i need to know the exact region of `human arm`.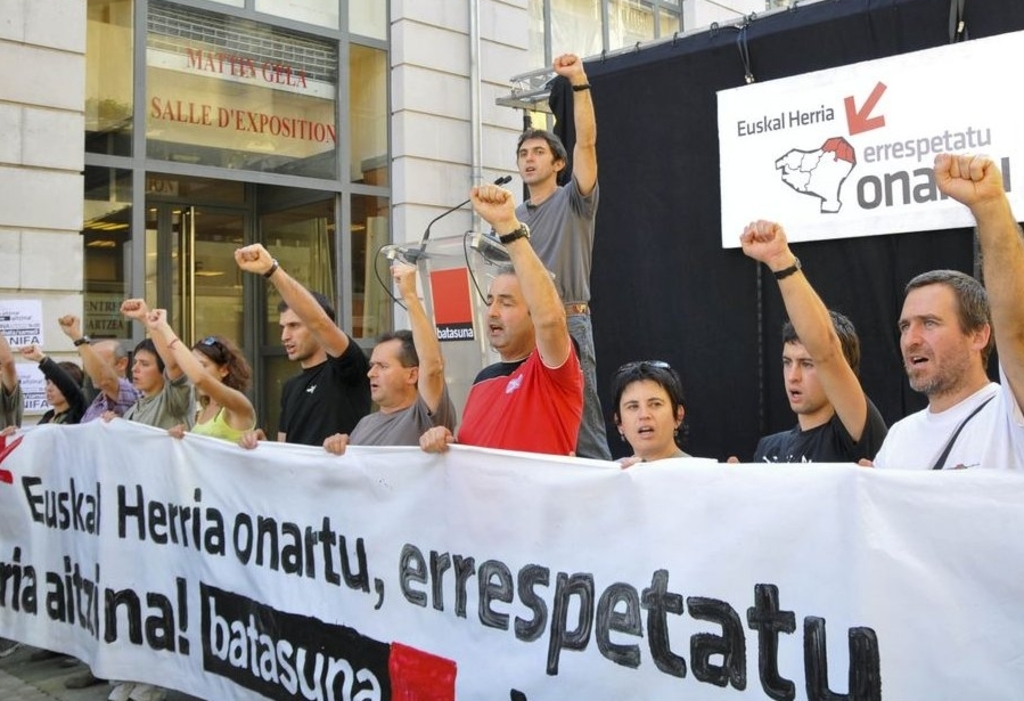
Region: (470,180,583,388).
